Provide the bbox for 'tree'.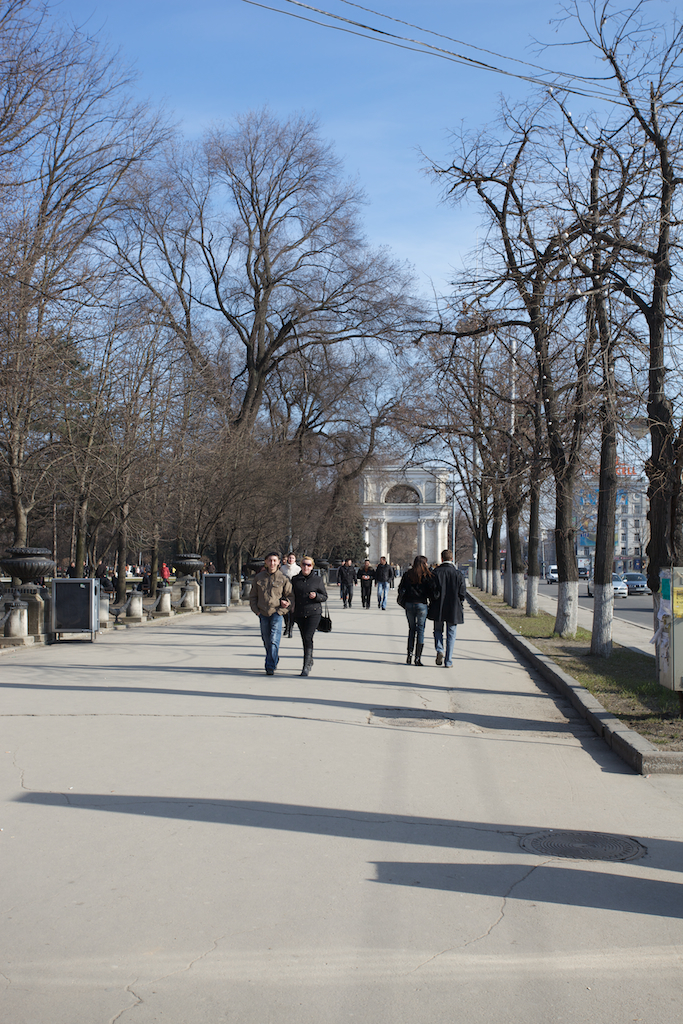
[0,0,183,554].
